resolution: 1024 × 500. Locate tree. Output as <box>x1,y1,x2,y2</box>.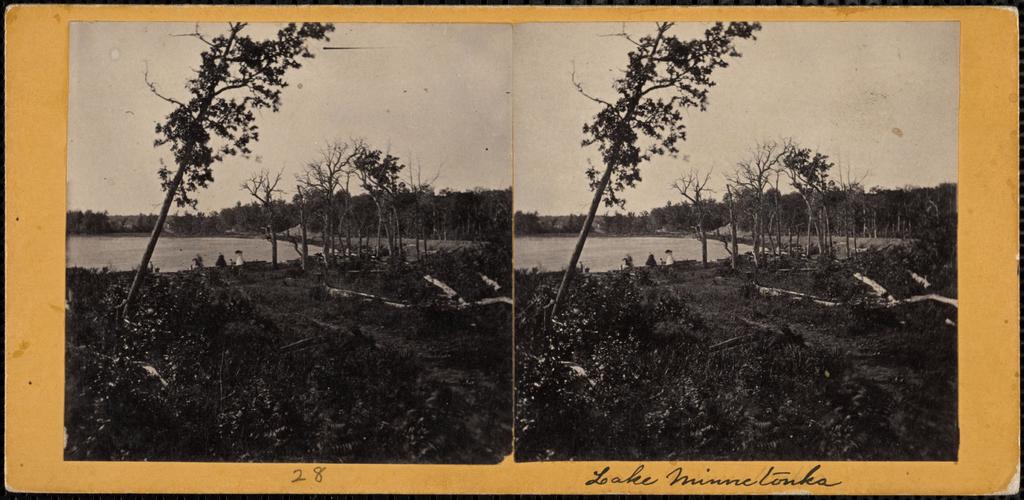
<box>545,10,799,287</box>.
